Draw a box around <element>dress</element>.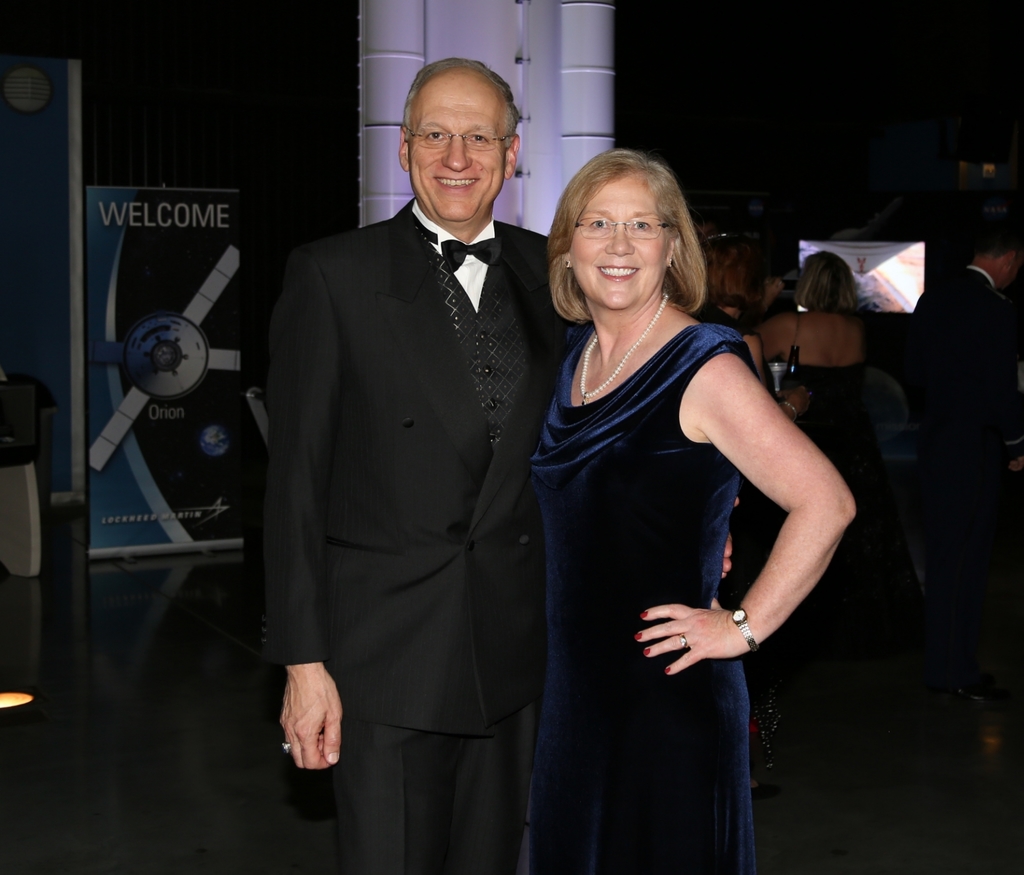
<bbox>520, 322, 756, 874</bbox>.
